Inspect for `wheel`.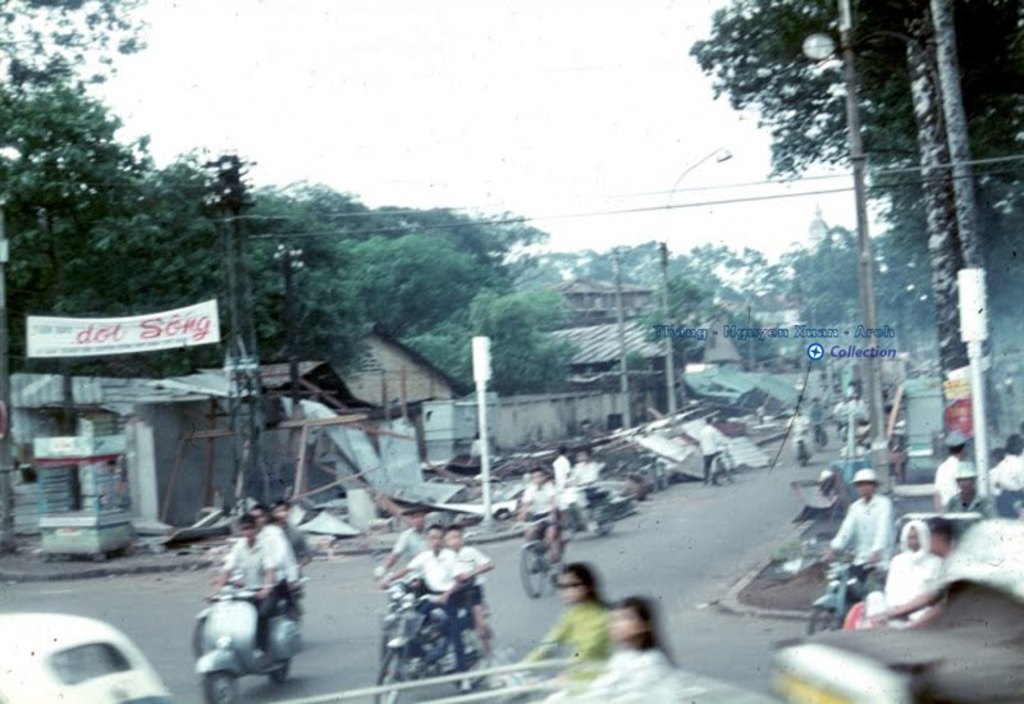
Inspection: <region>518, 552, 544, 599</region>.
